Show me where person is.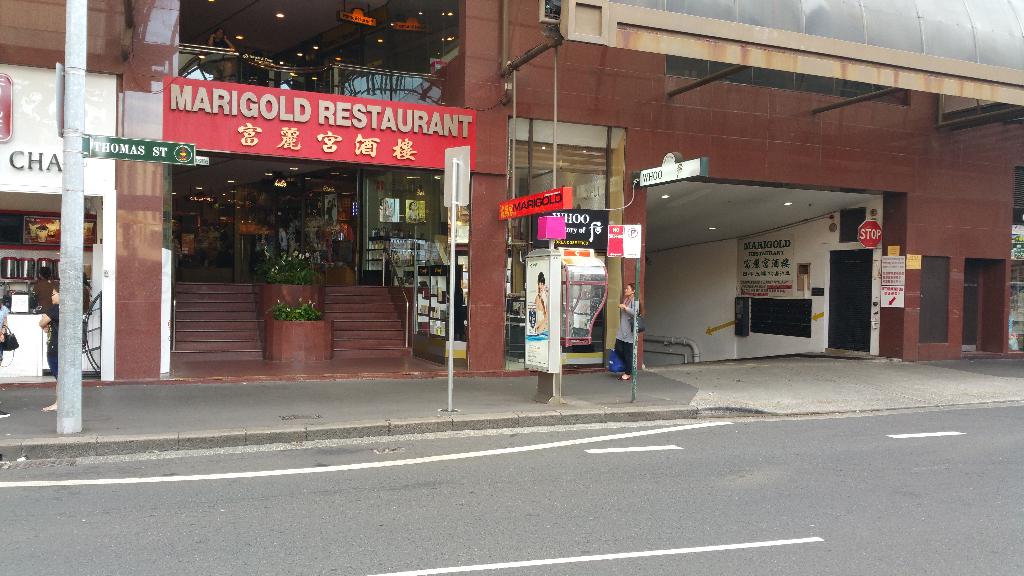
person is at <bbox>0, 298, 10, 419</bbox>.
